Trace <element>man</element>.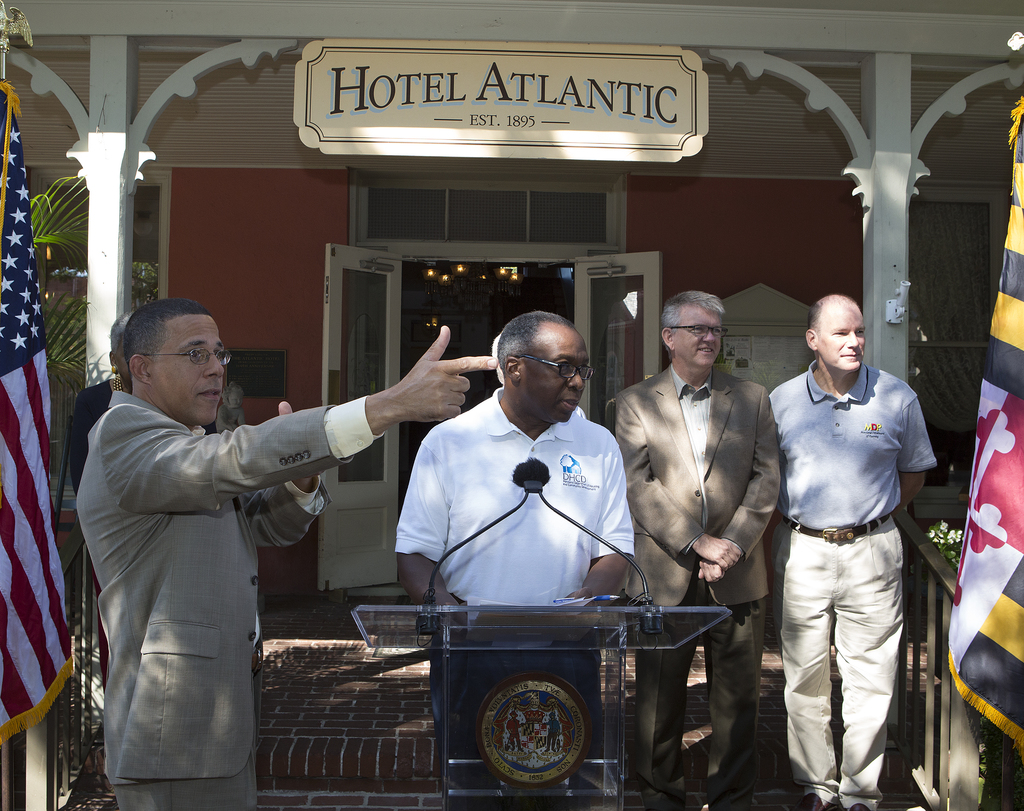
Traced to bbox(774, 289, 961, 810).
